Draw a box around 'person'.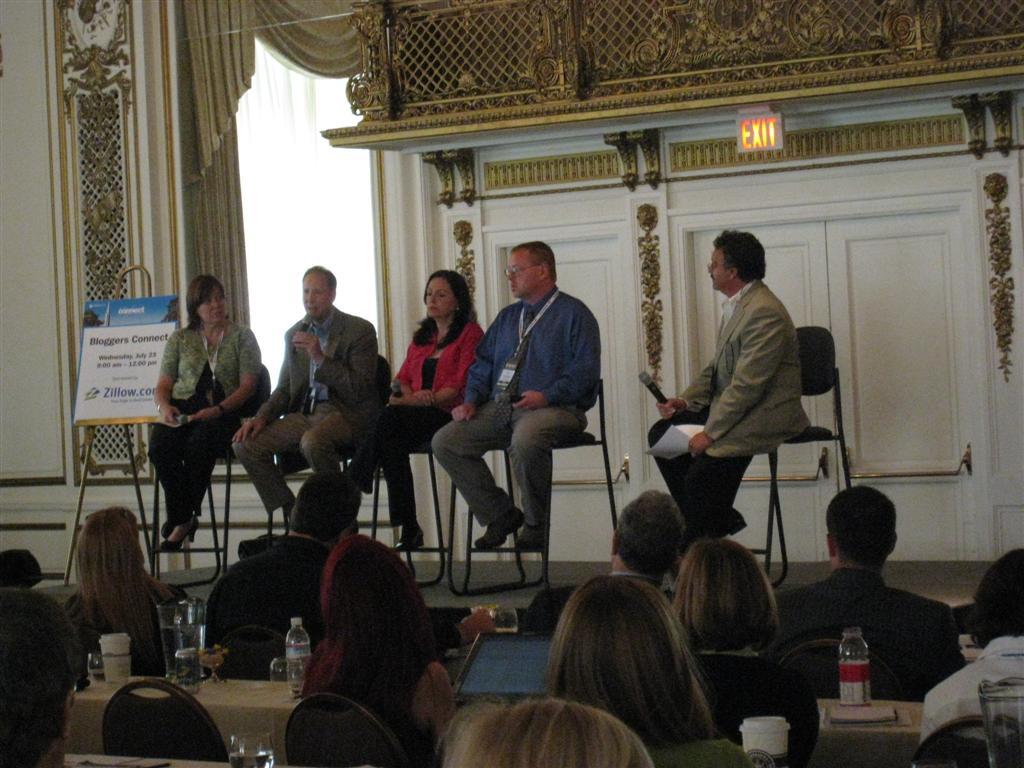
{"left": 666, "top": 535, "right": 818, "bottom": 767}.
